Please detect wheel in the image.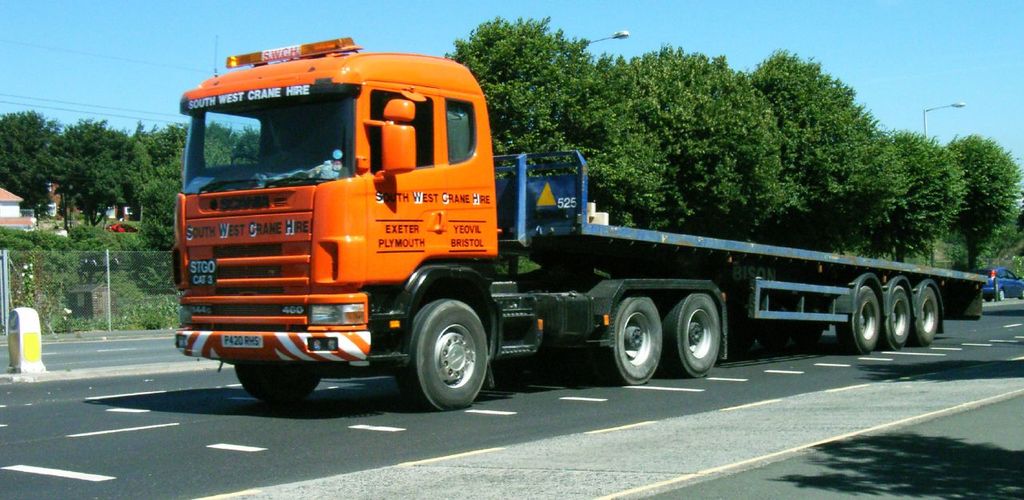
[401, 286, 491, 407].
